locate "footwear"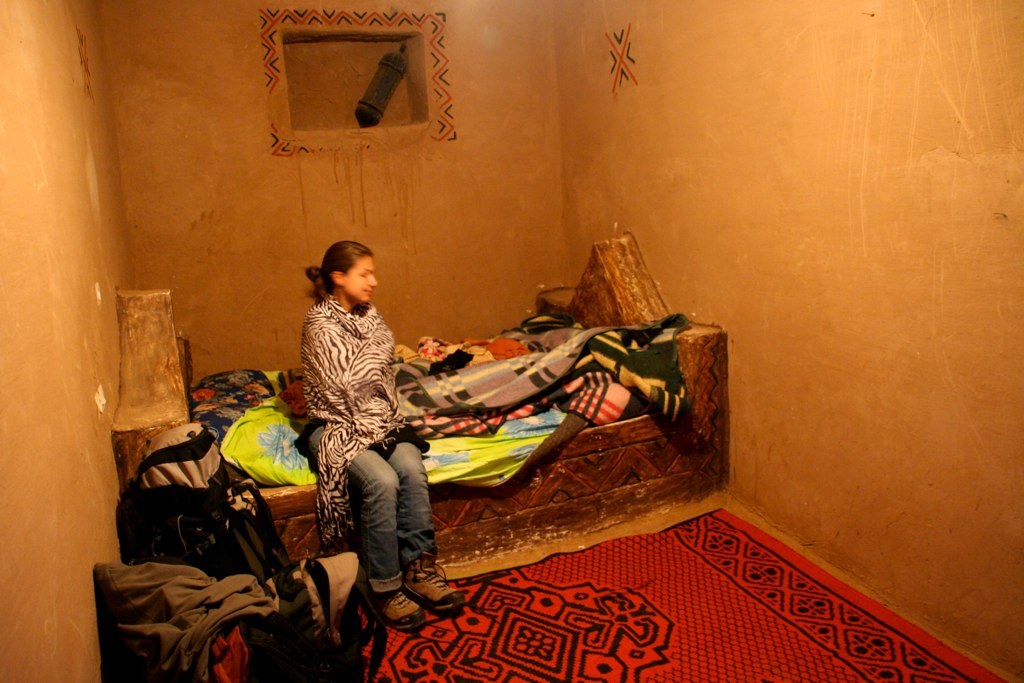
rect(401, 554, 468, 611)
